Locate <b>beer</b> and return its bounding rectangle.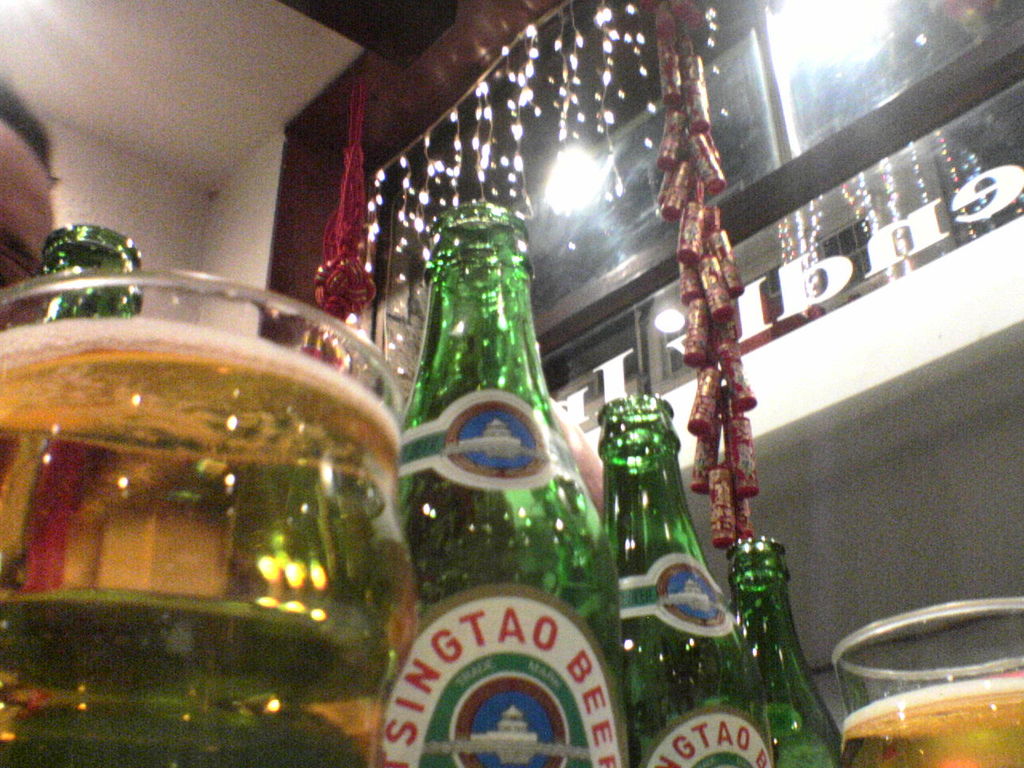
727 532 838 767.
